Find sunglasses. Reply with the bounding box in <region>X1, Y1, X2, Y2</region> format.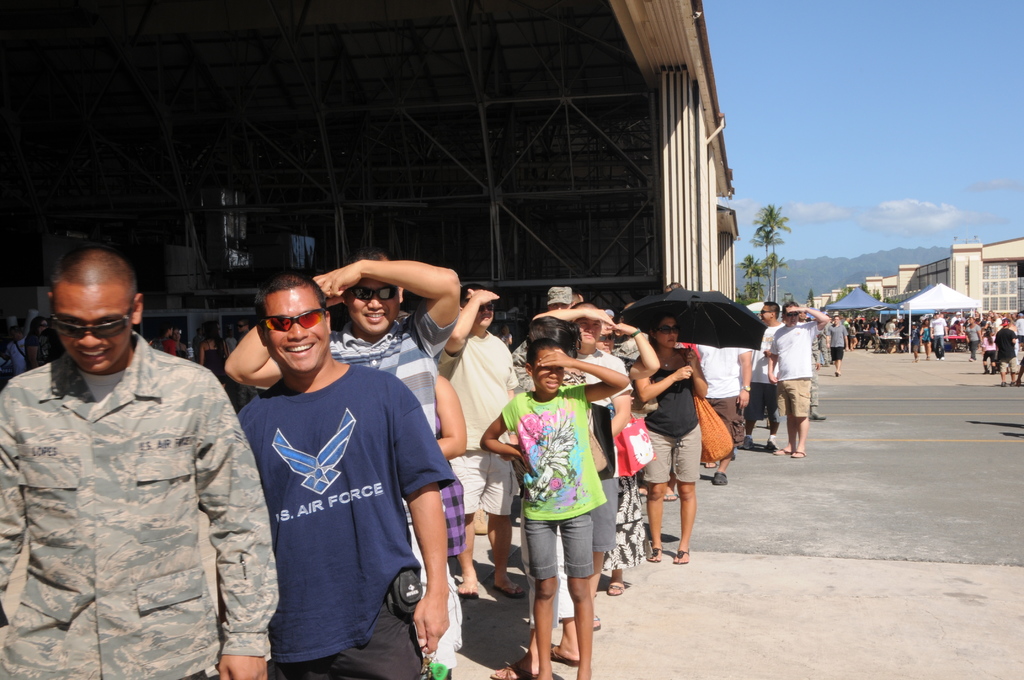
<region>656, 324, 682, 336</region>.
